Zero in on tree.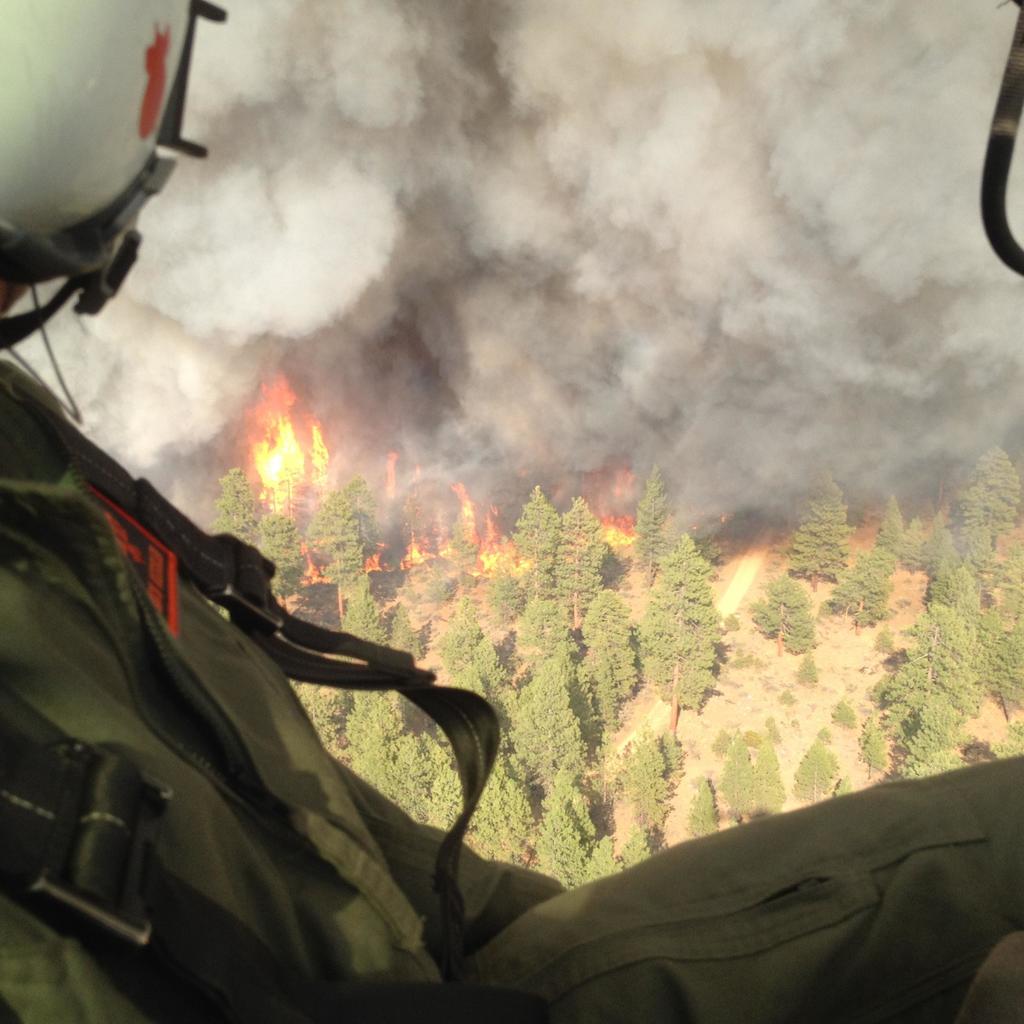
Zeroed in: bbox=(483, 552, 533, 628).
